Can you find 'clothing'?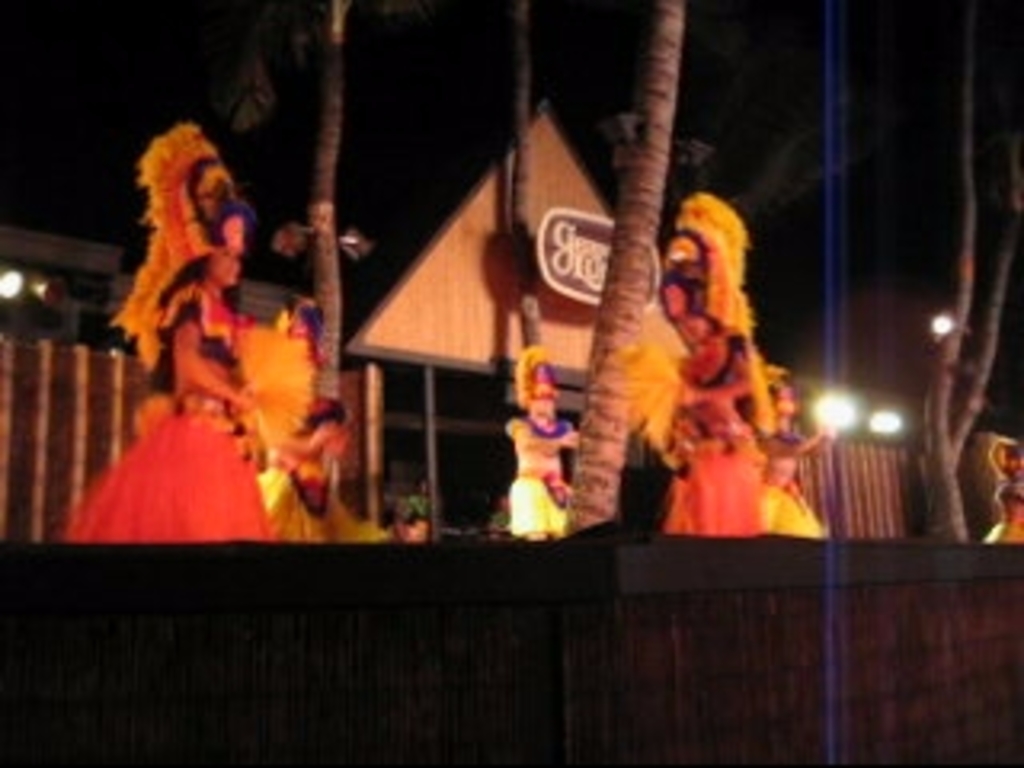
Yes, bounding box: box(986, 483, 1021, 544).
